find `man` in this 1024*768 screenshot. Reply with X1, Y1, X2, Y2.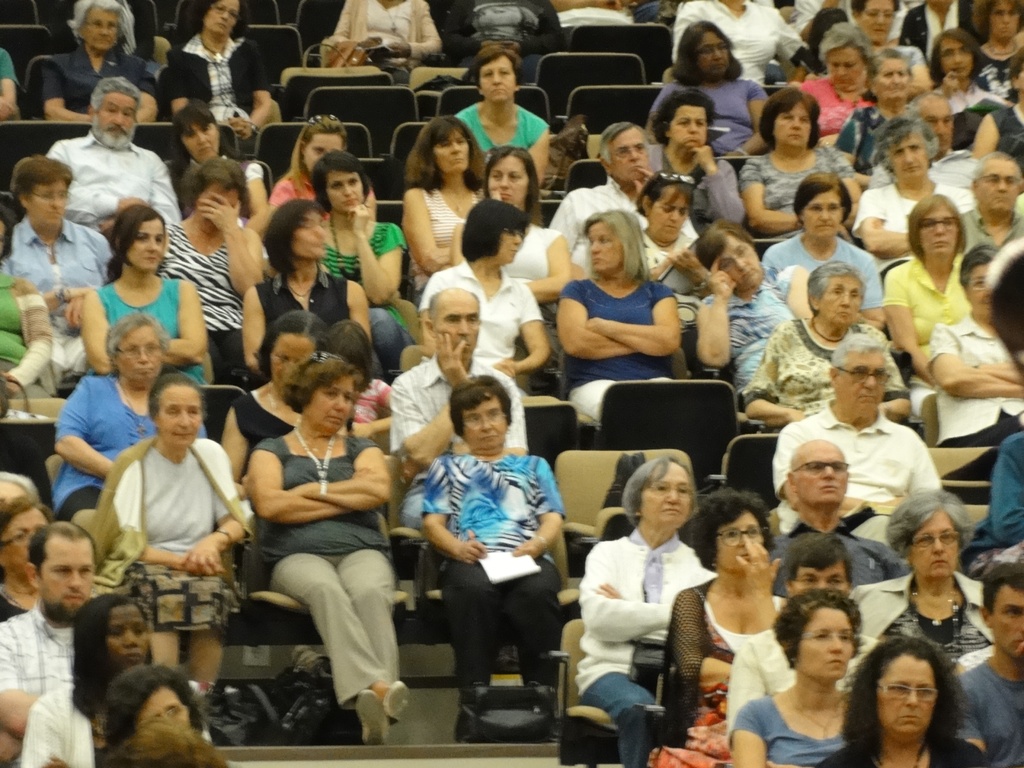
546, 116, 705, 244.
